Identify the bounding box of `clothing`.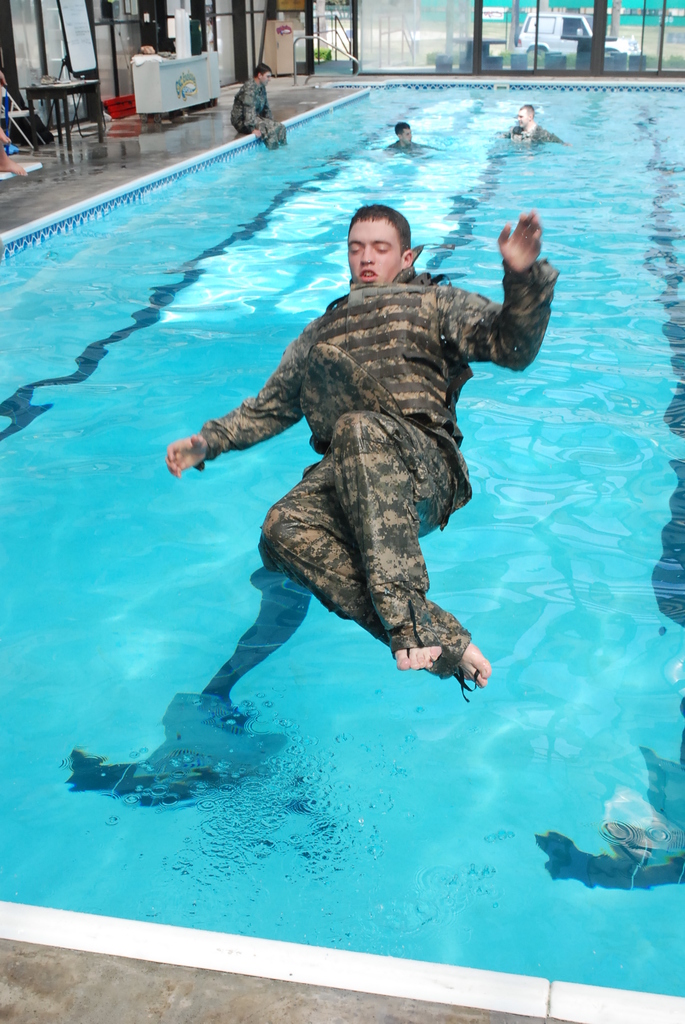
BBox(387, 136, 438, 154).
